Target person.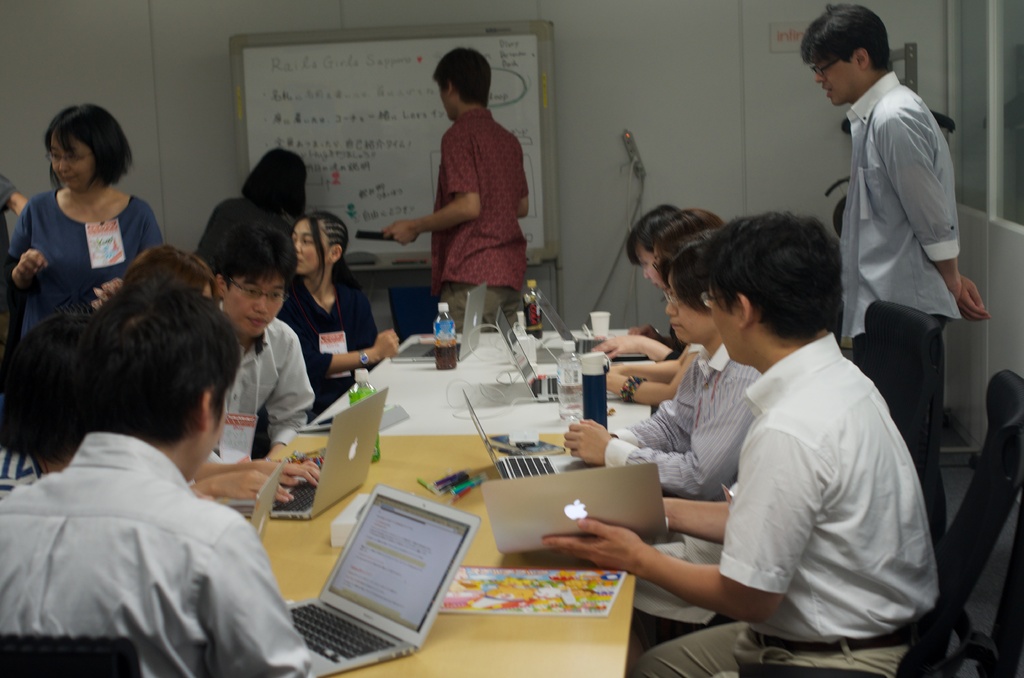
Target region: <region>803, 26, 970, 533</region>.
